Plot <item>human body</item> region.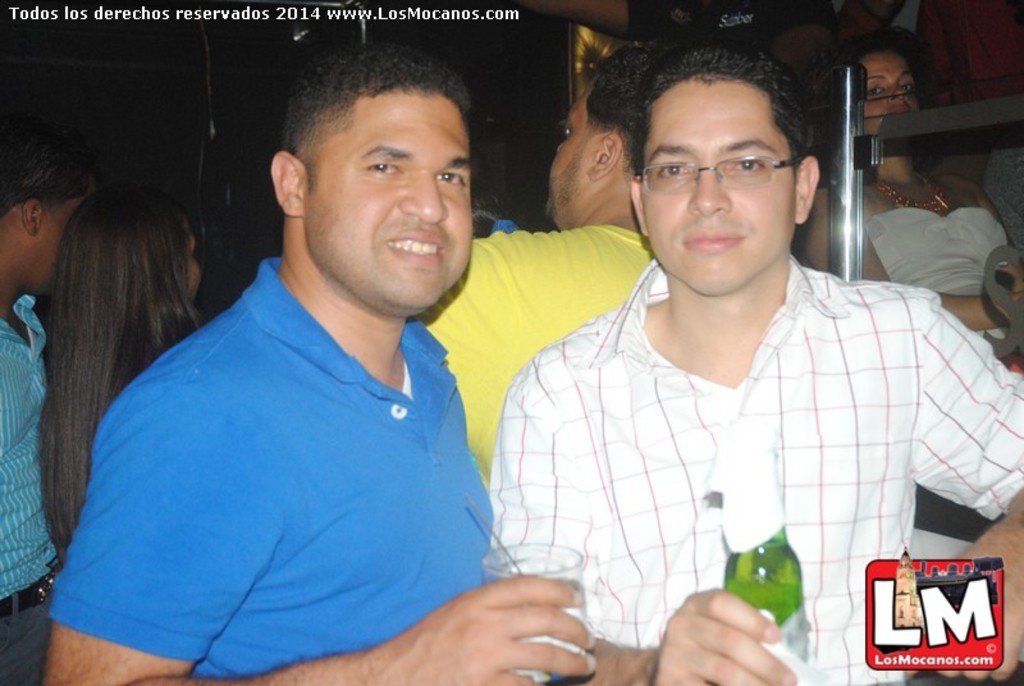
Plotted at crop(65, 104, 564, 685).
